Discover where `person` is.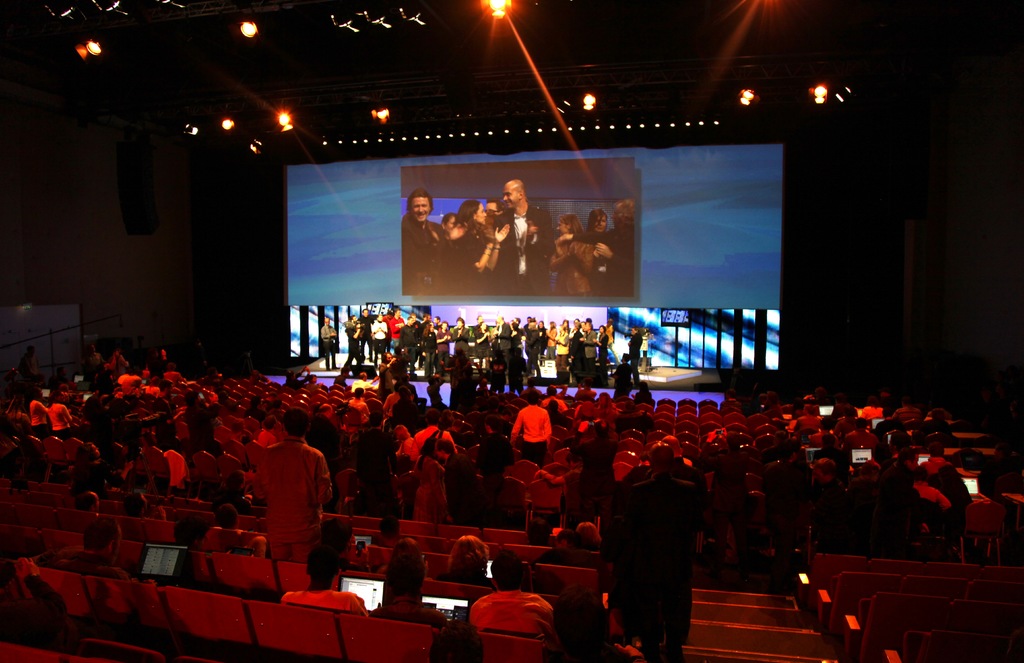
Discovered at {"x1": 541, "y1": 209, "x2": 604, "y2": 276}.
